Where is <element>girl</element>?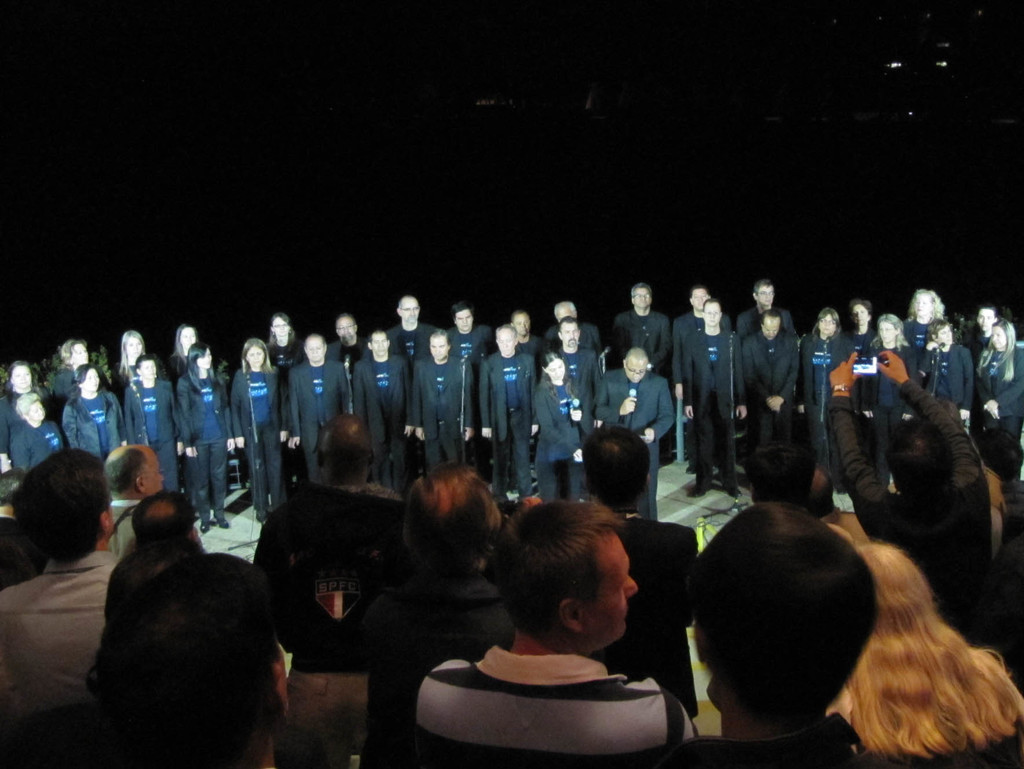
Rect(111, 325, 159, 410).
